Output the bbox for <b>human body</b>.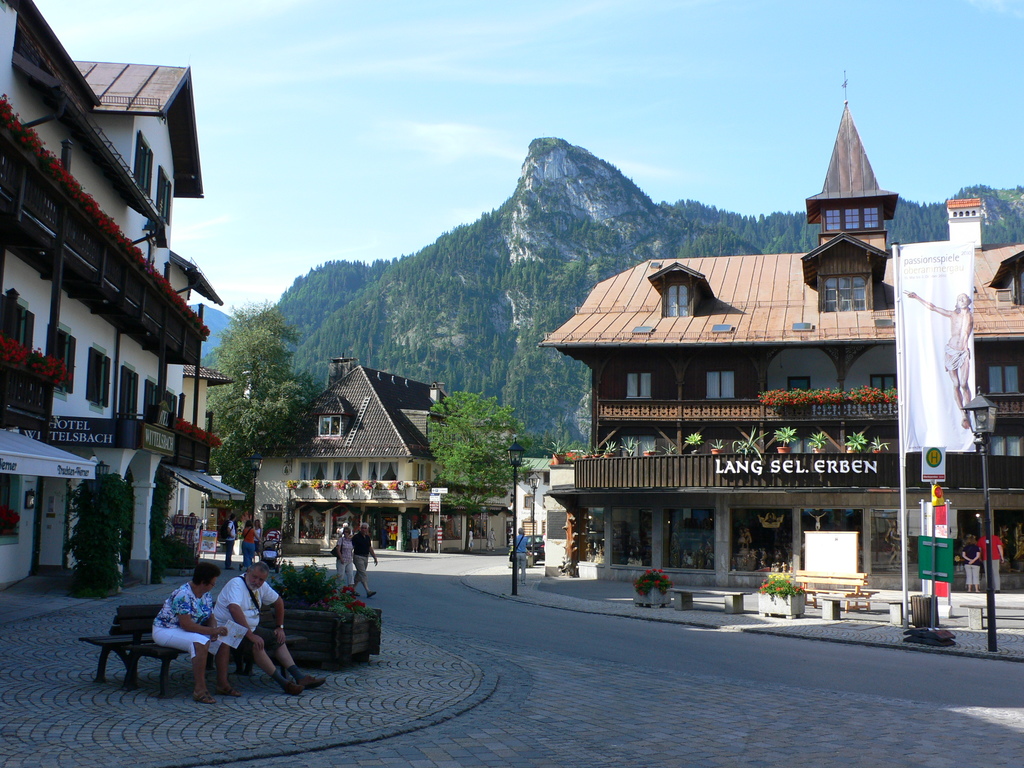
BBox(352, 538, 385, 602).
